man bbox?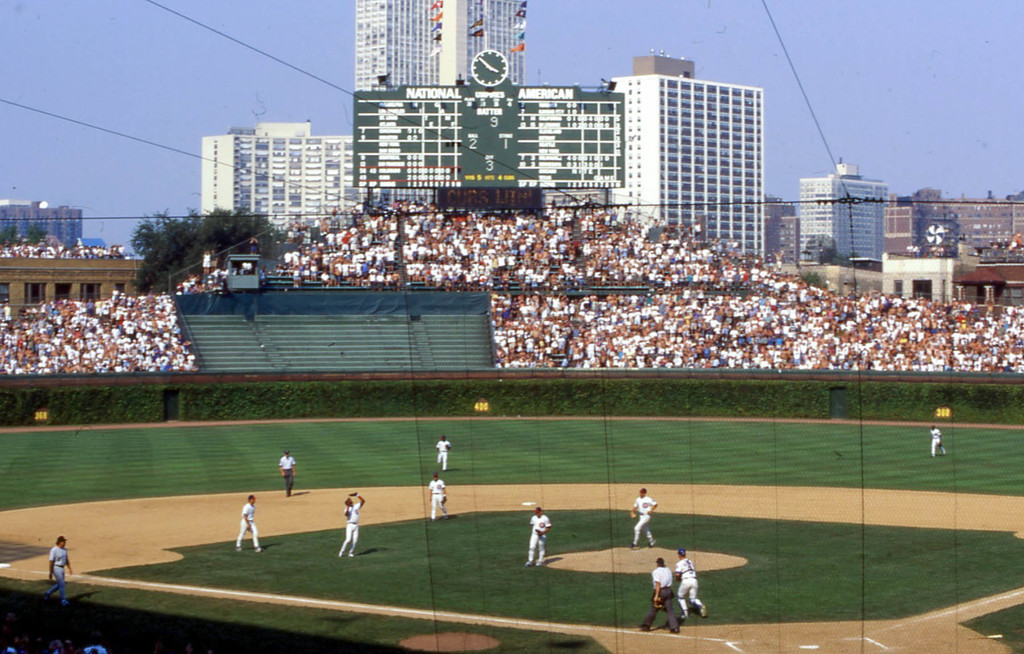
box(668, 548, 704, 621)
